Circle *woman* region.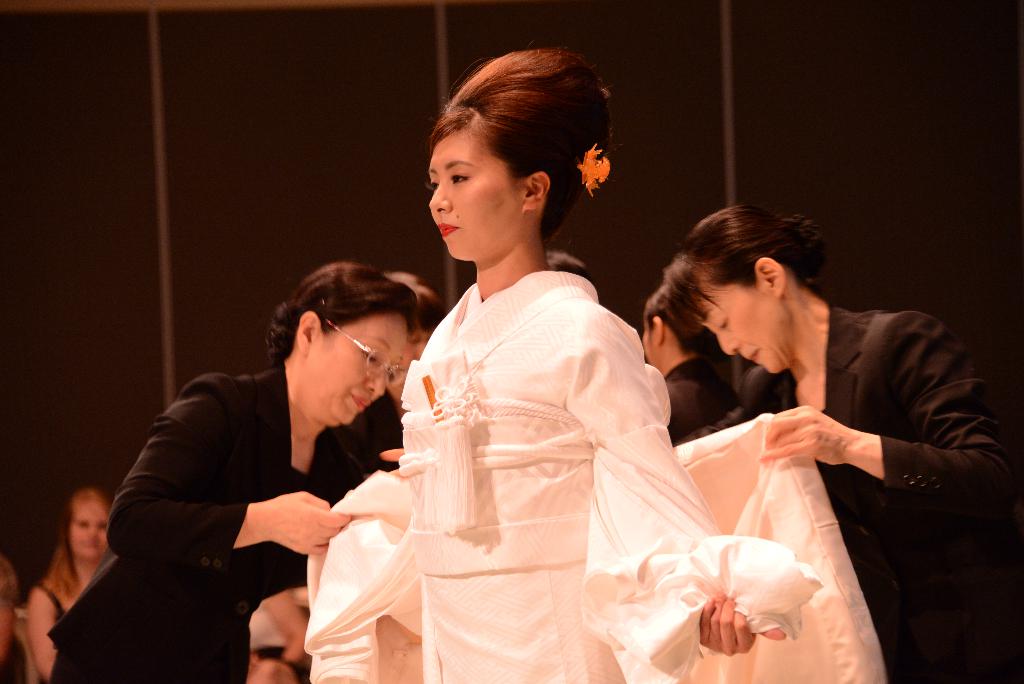
Region: {"x1": 640, "y1": 284, "x2": 748, "y2": 448}.
